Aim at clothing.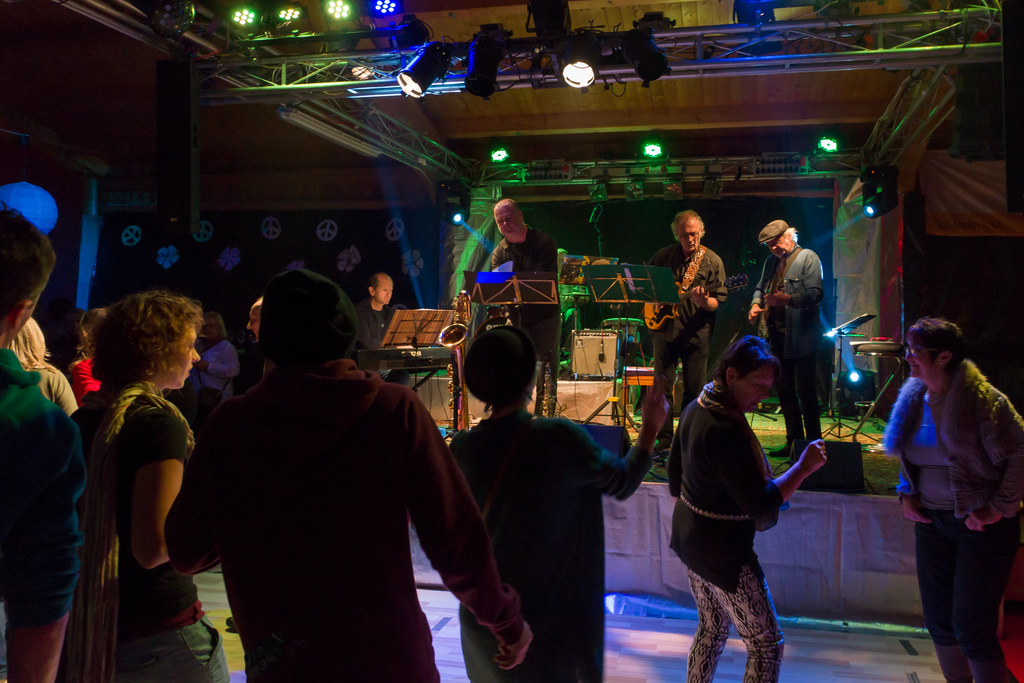
Aimed at <bbox>890, 365, 1023, 682</bbox>.
